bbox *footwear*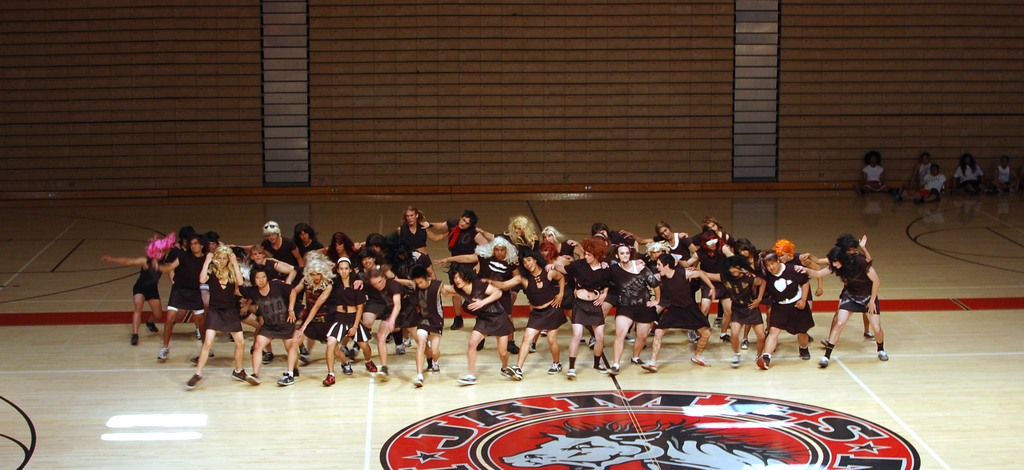
984, 191, 989, 195
